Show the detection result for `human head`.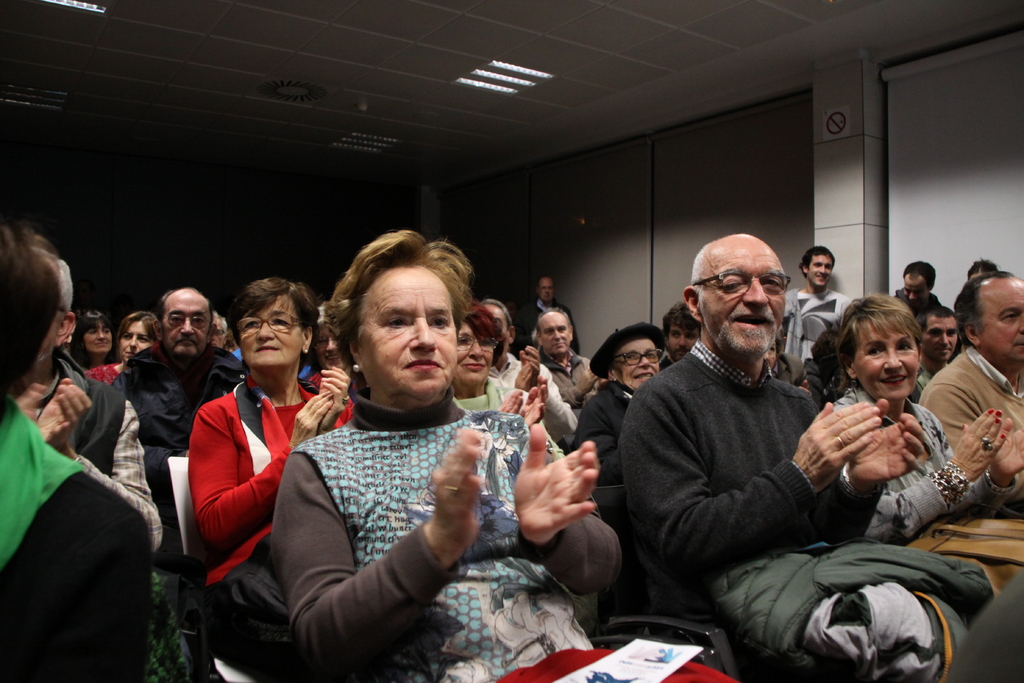
BBox(153, 290, 216, 357).
